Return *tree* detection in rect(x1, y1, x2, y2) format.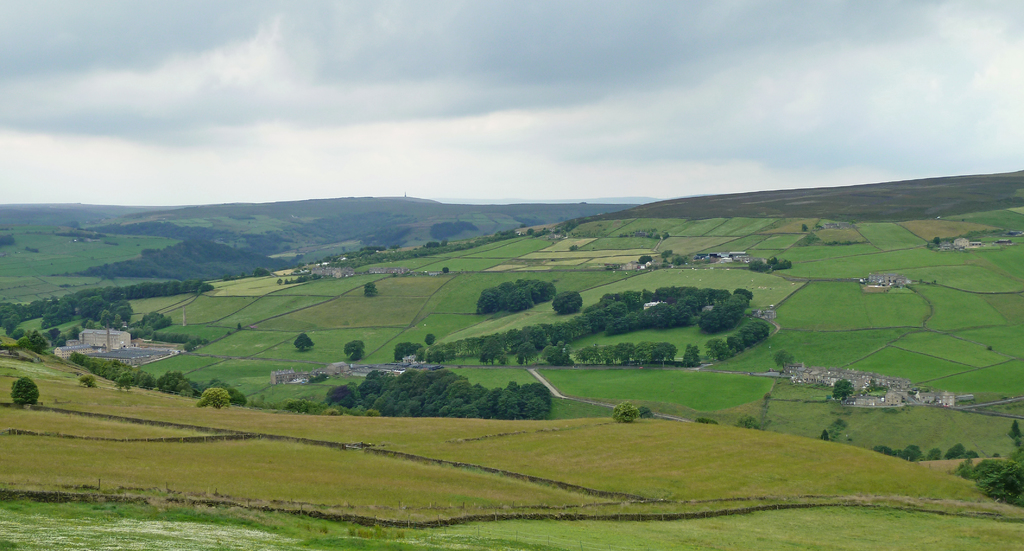
rect(347, 338, 364, 362).
